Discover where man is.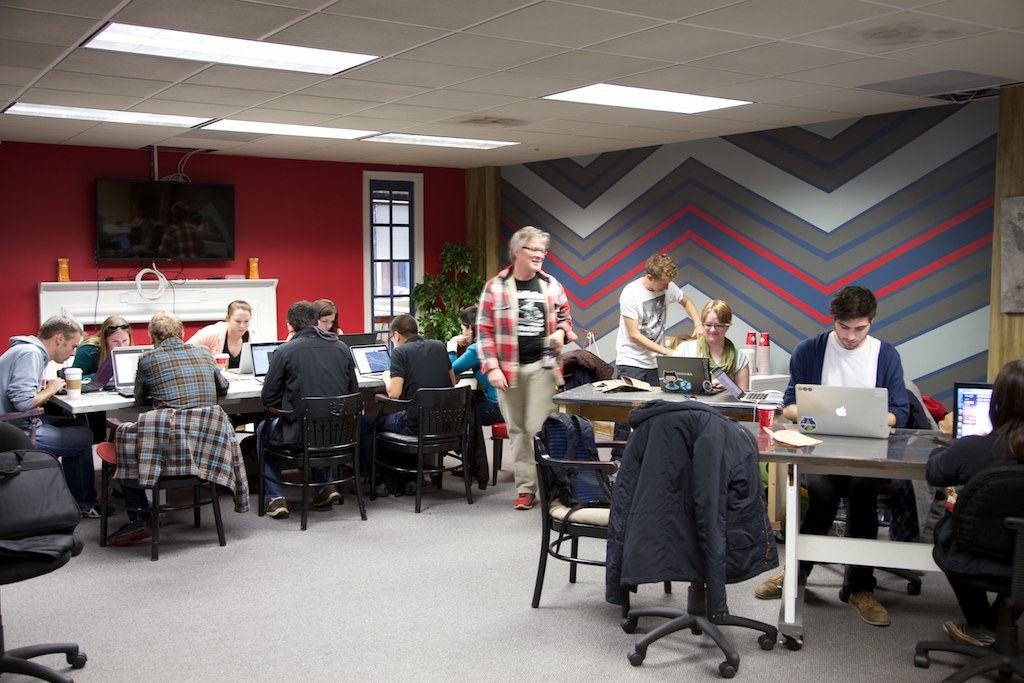
Discovered at (left=247, top=301, right=363, bottom=503).
